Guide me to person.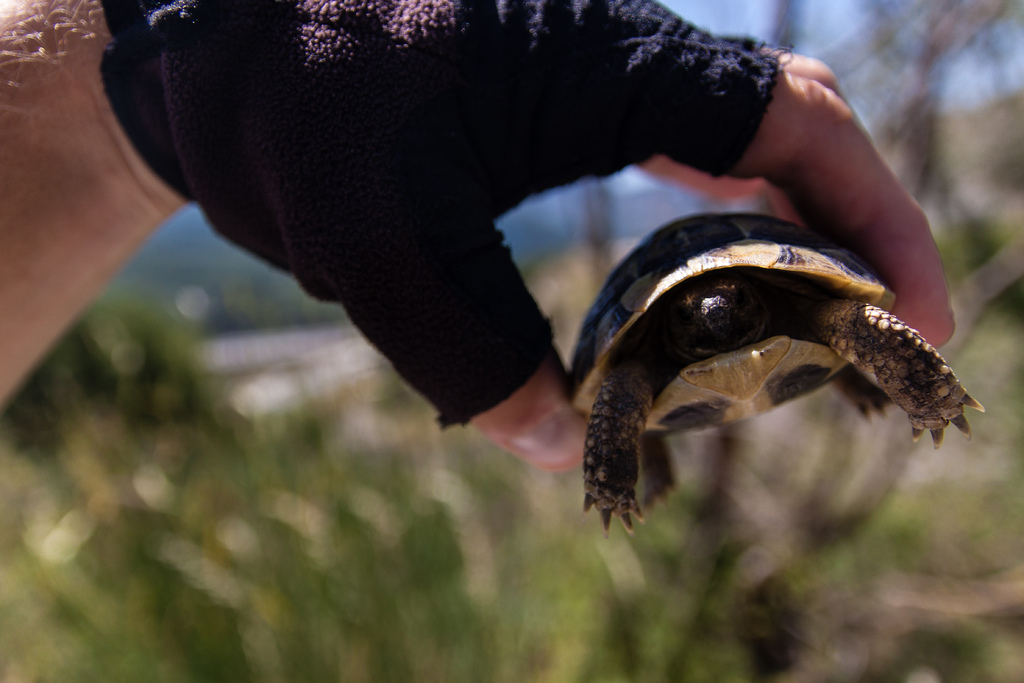
Guidance: <box>140,0,915,574</box>.
